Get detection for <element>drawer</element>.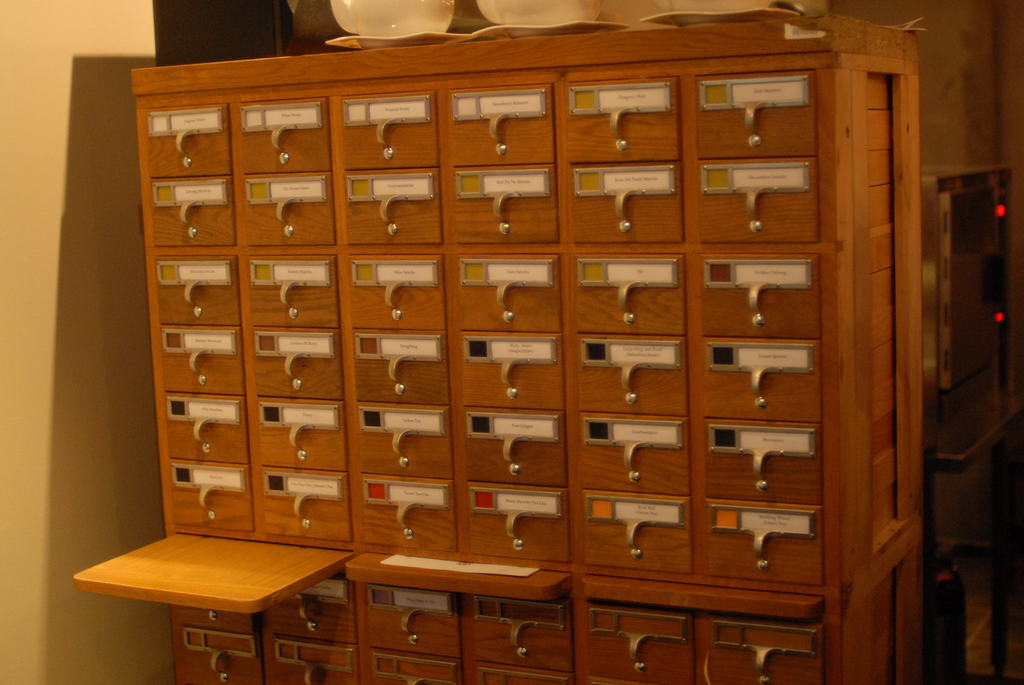
Detection: [449,161,559,243].
